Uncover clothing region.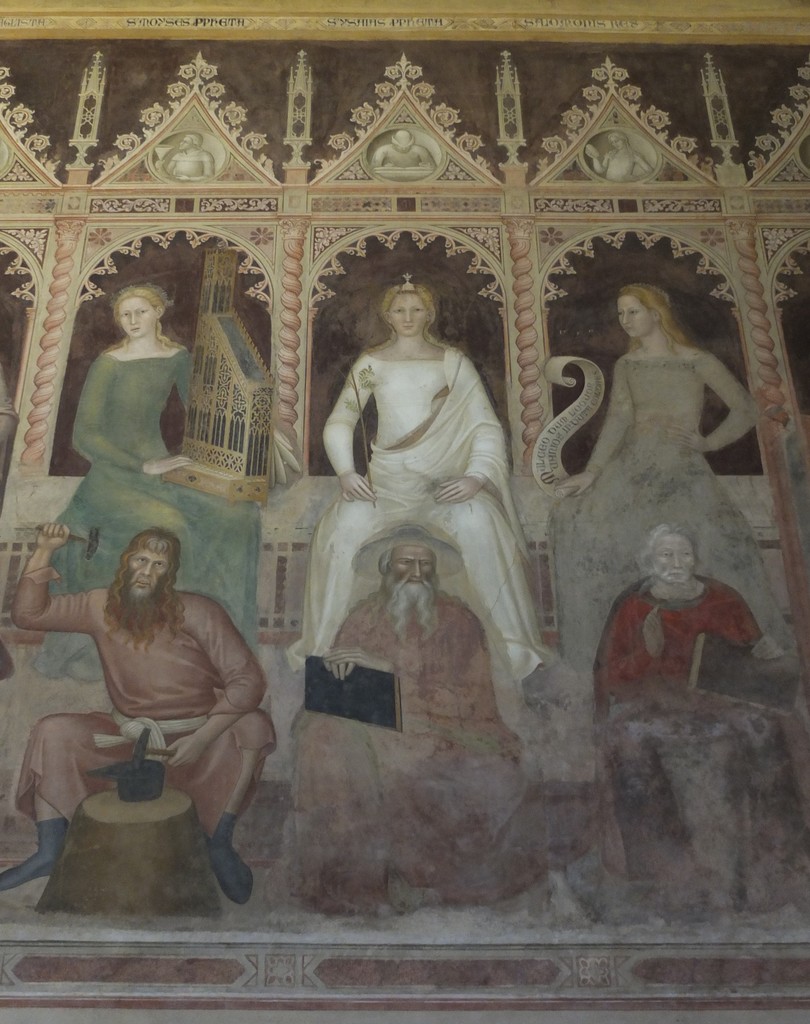
Uncovered: <region>31, 347, 268, 679</region>.
